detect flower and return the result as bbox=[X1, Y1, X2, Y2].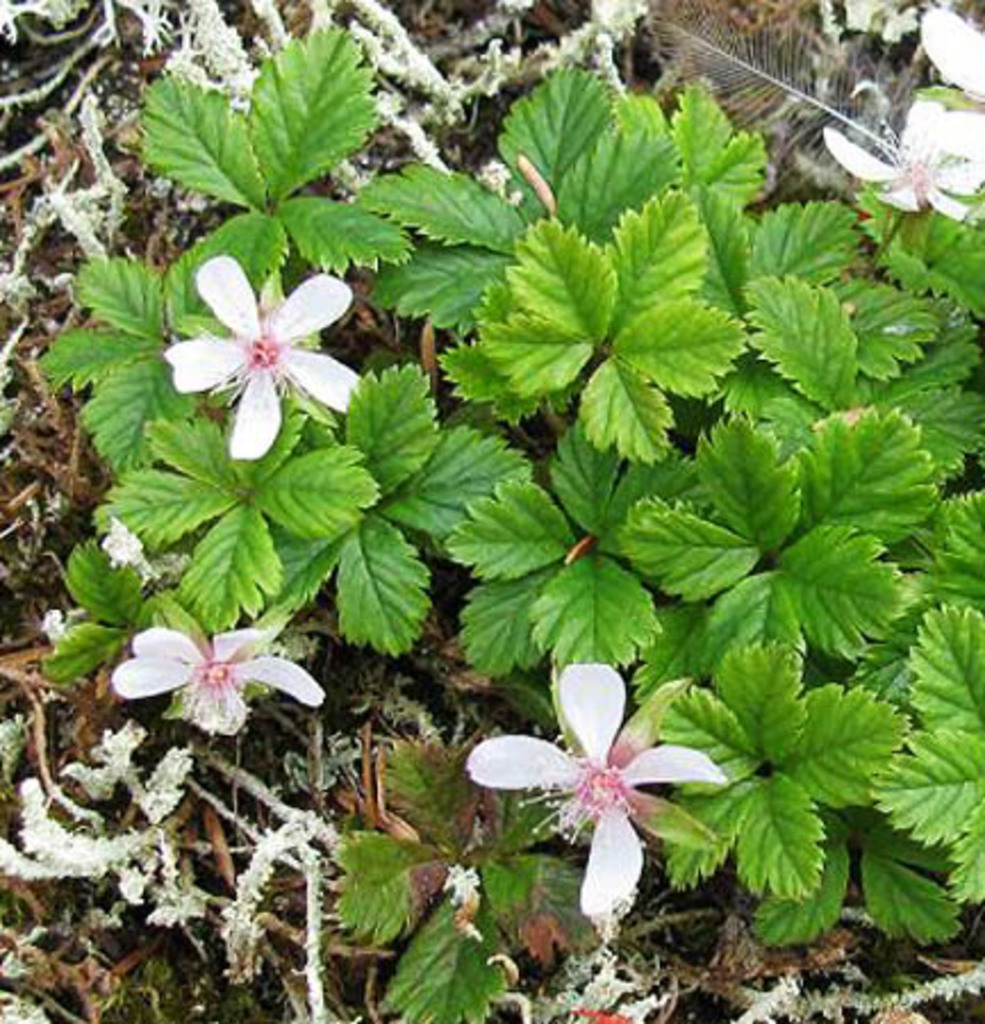
bbox=[828, 93, 971, 216].
